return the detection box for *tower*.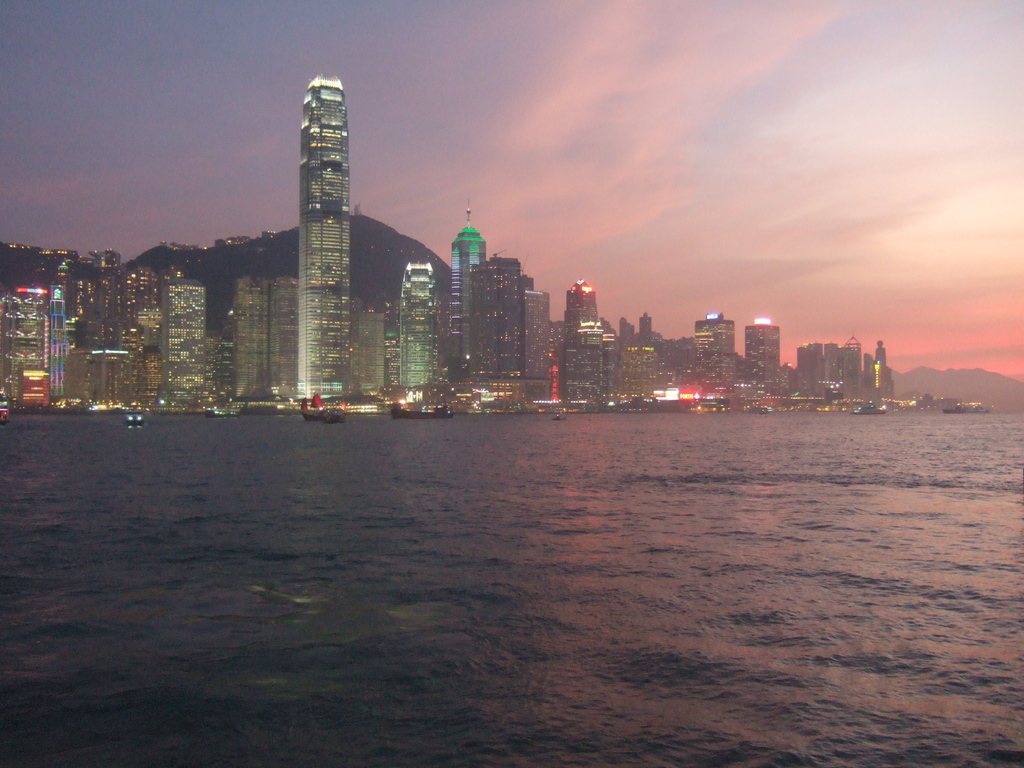
crop(164, 268, 211, 403).
